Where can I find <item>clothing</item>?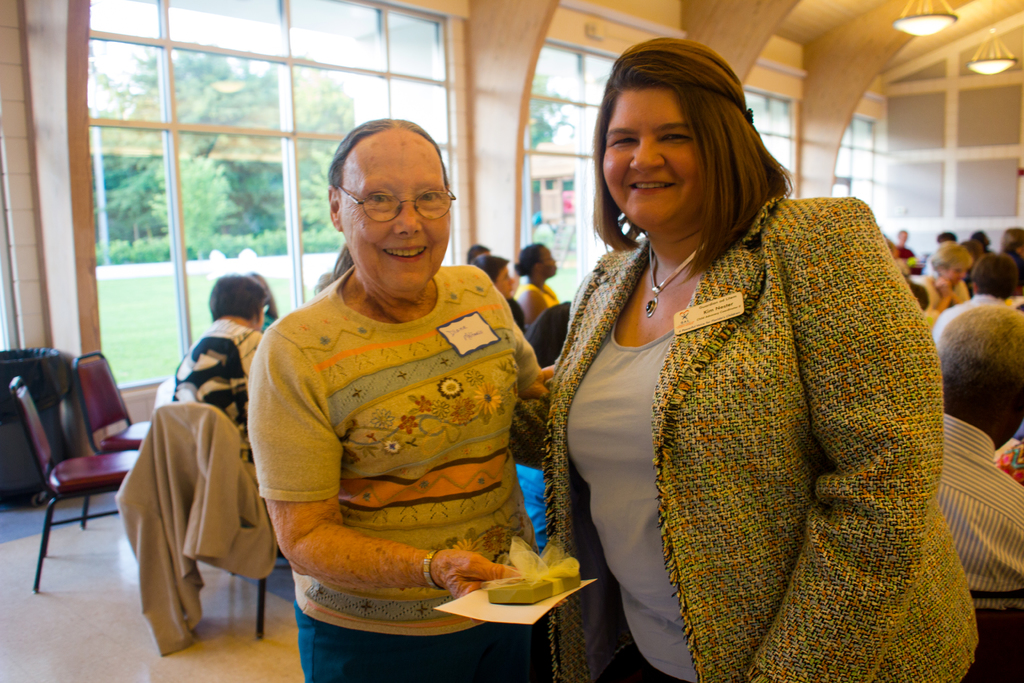
You can find it at [932, 297, 1012, 348].
